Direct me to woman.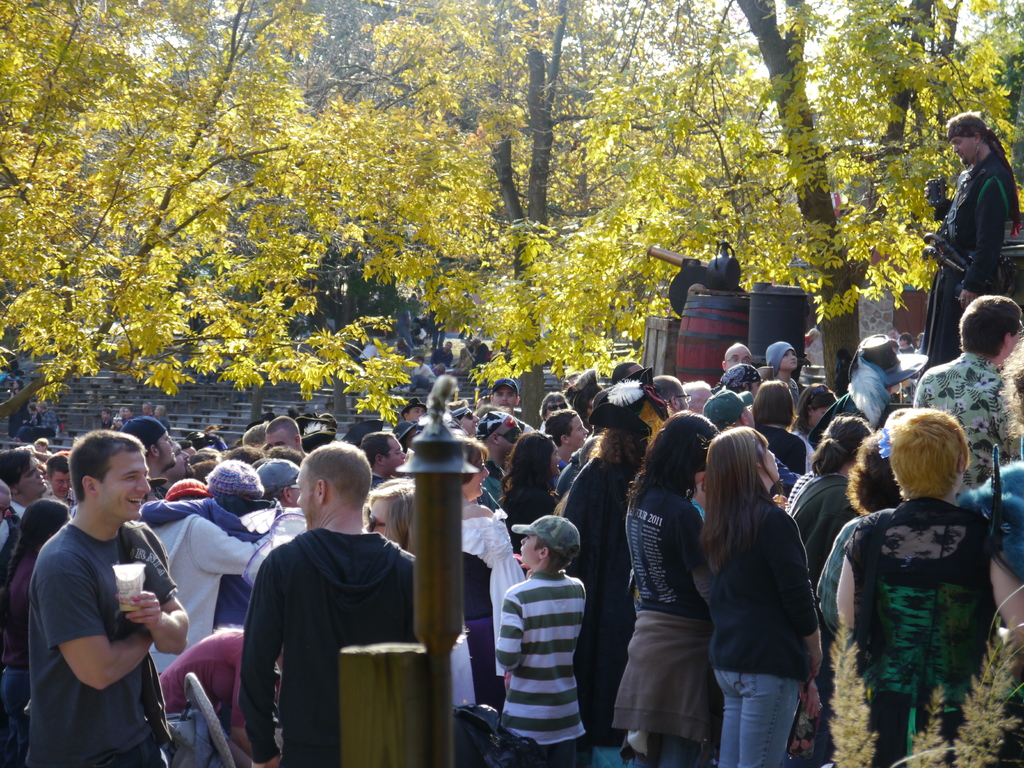
Direction: <region>0, 493, 93, 756</region>.
